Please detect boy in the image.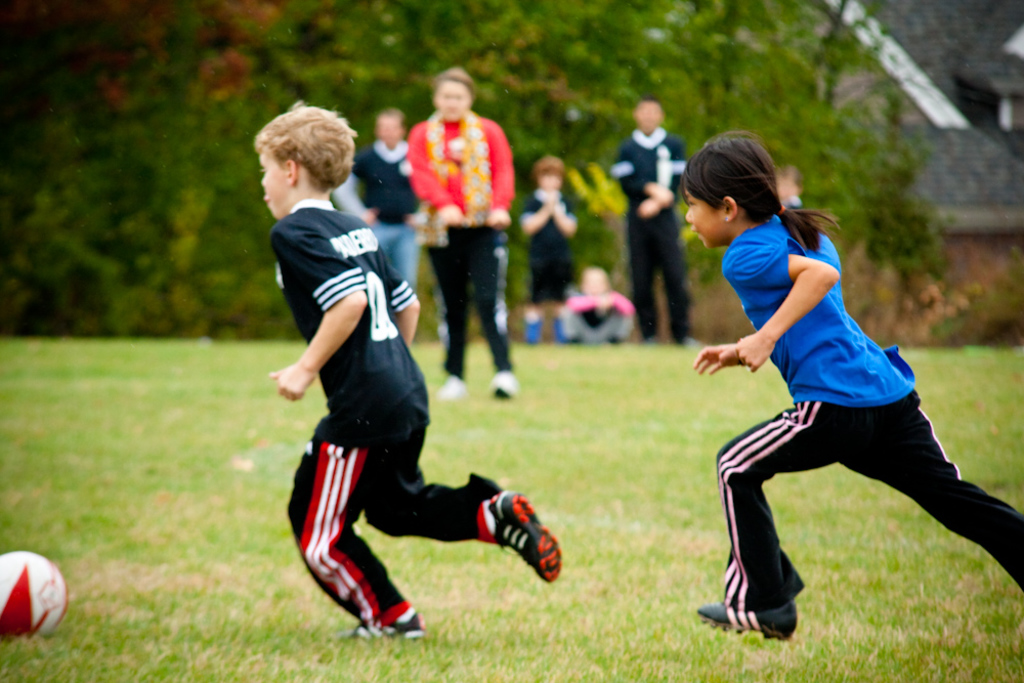
region(515, 150, 580, 341).
